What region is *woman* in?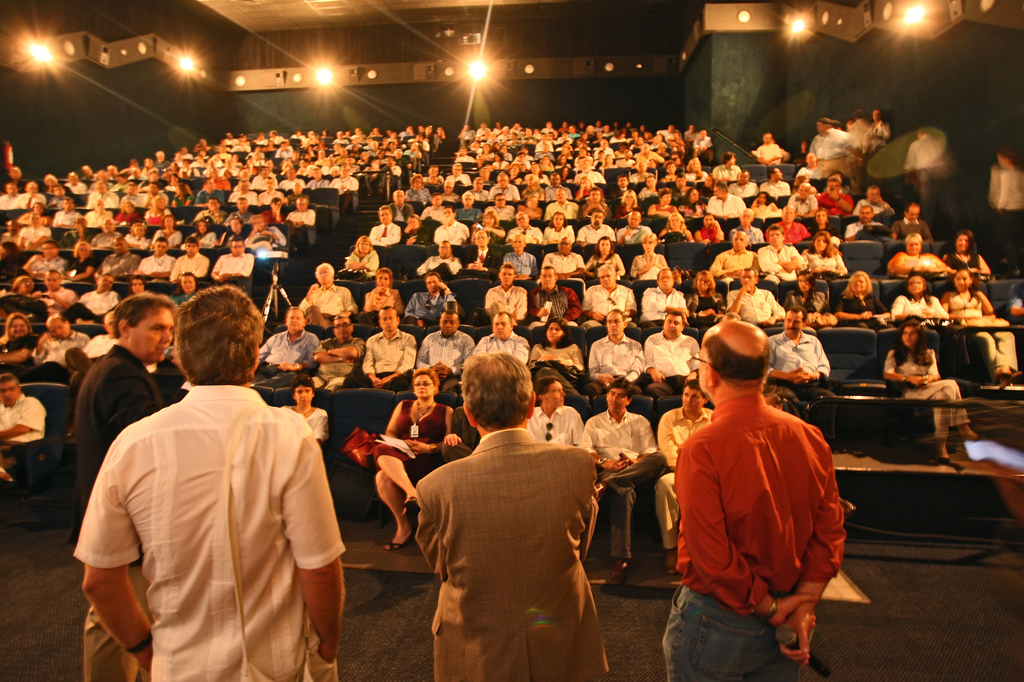
(x1=331, y1=233, x2=383, y2=284).
